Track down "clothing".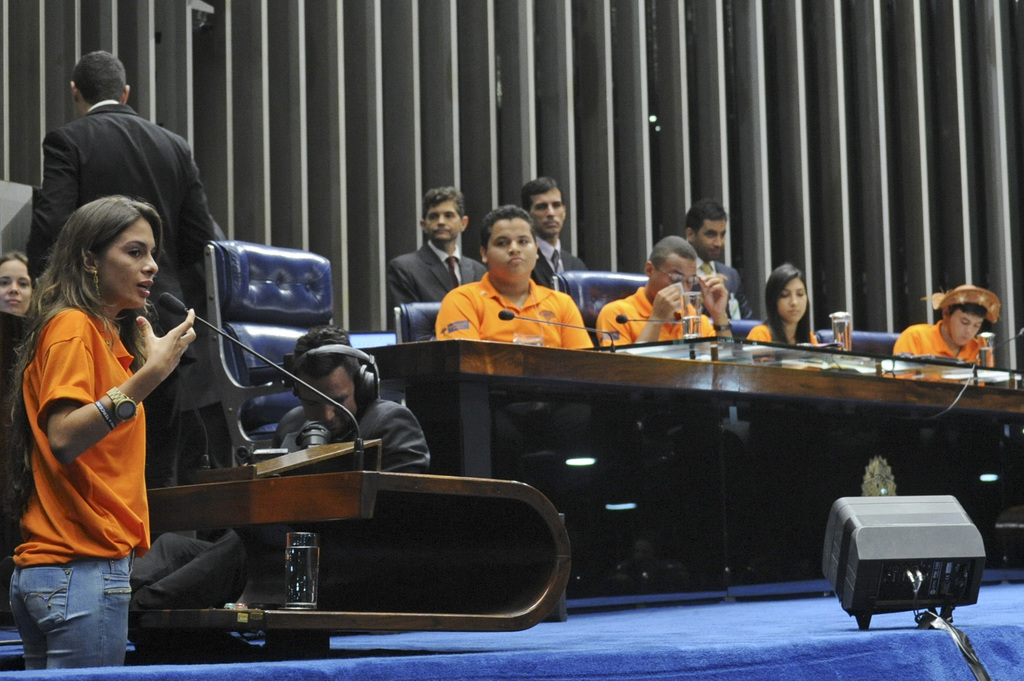
Tracked to l=385, t=237, r=485, b=317.
